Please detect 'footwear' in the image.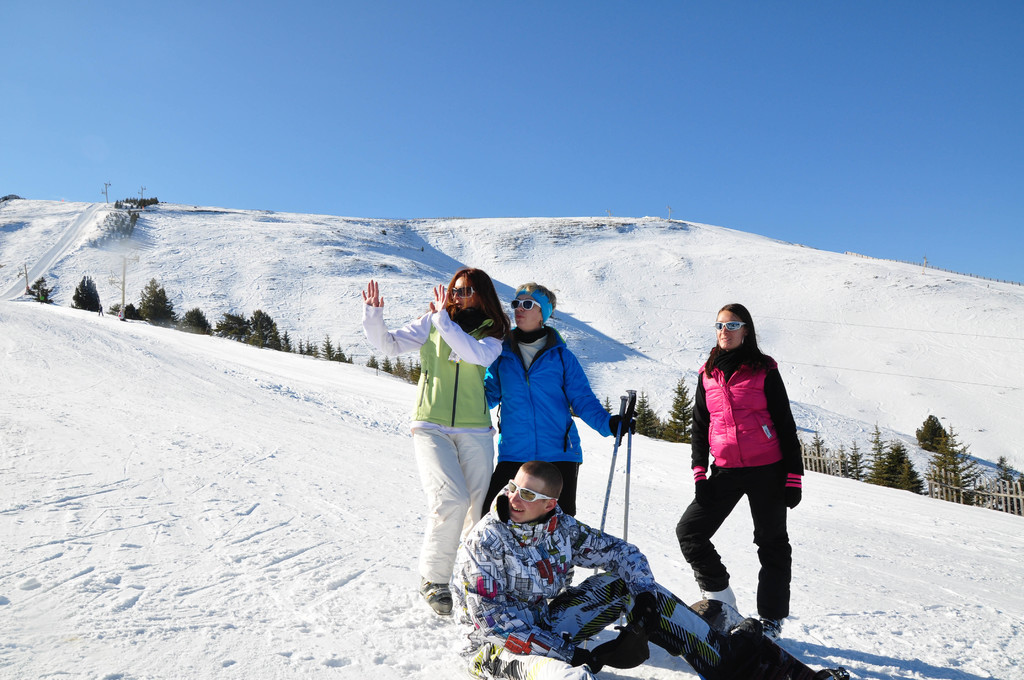
420/580/454/613.
